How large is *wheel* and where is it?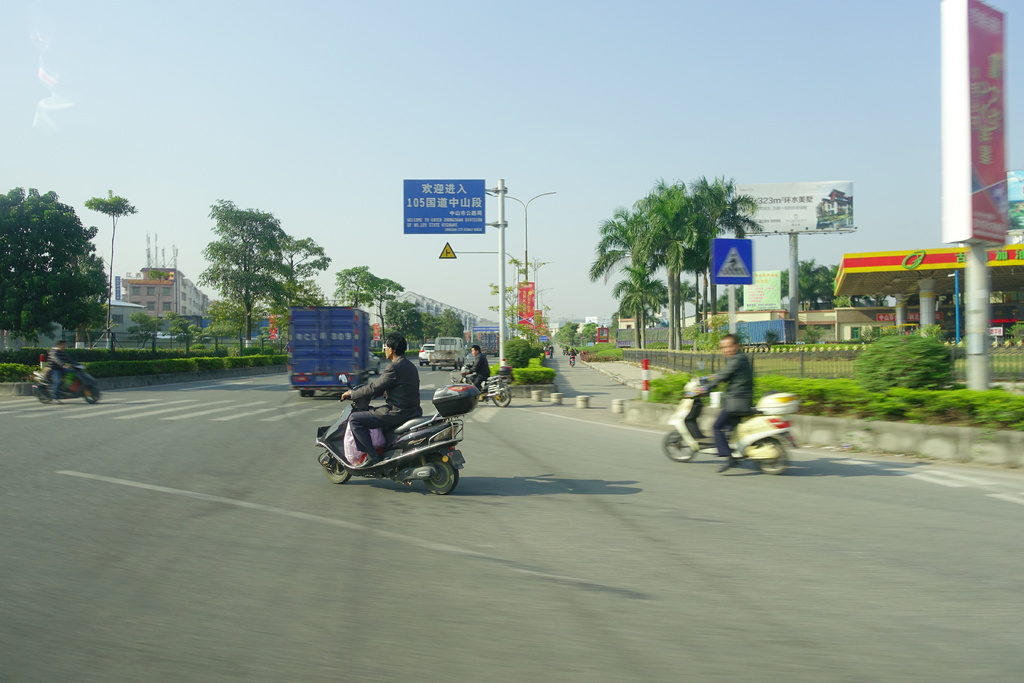
Bounding box: {"x1": 664, "y1": 432, "x2": 701, "y2": 459}.
